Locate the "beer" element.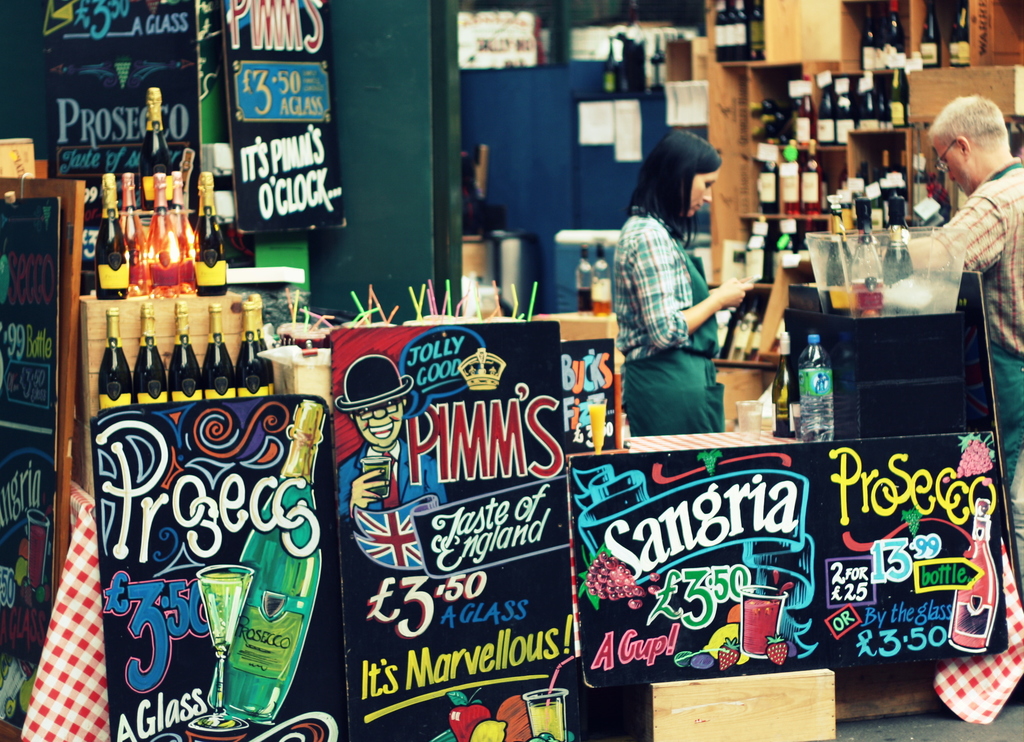
Element bbox: [left=140, top=83, right=178, bottom=178].
